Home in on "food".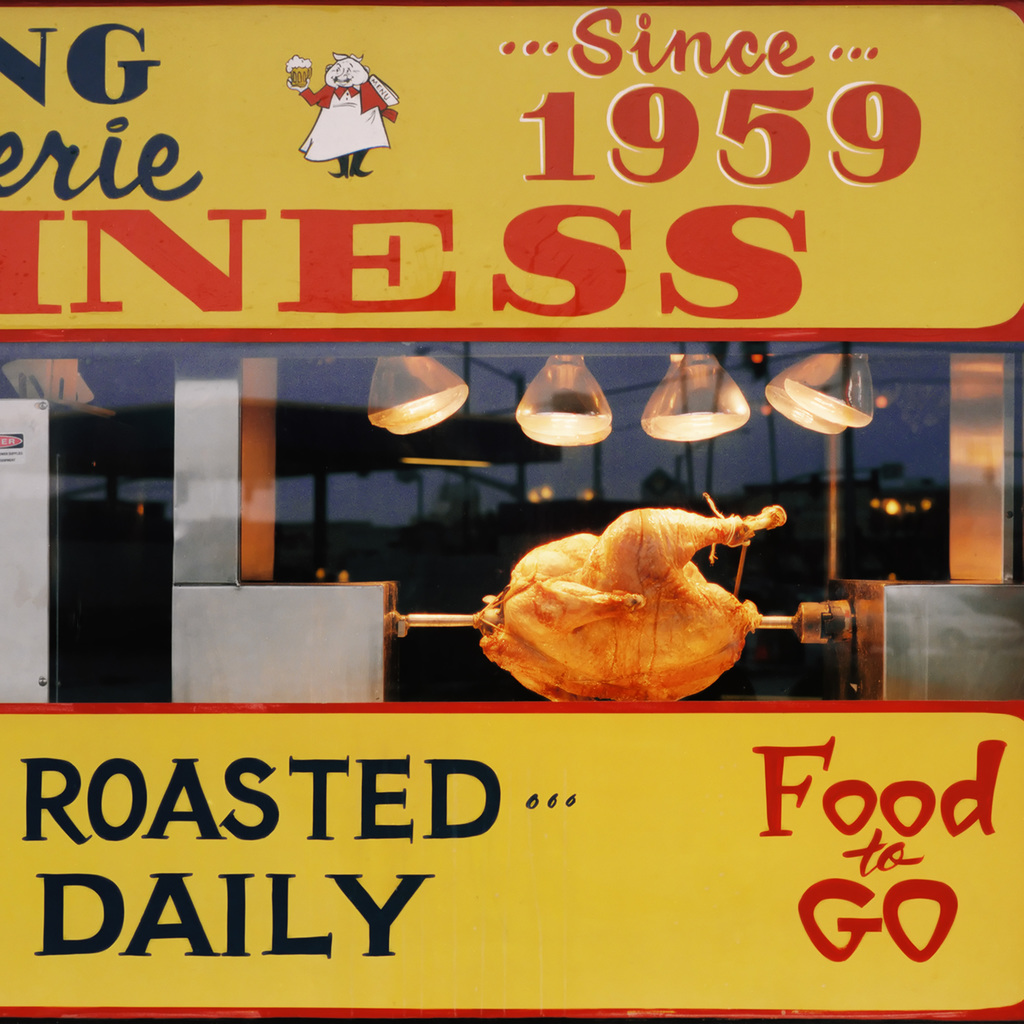
Homed in at rect(471, 501, 788, 709).
